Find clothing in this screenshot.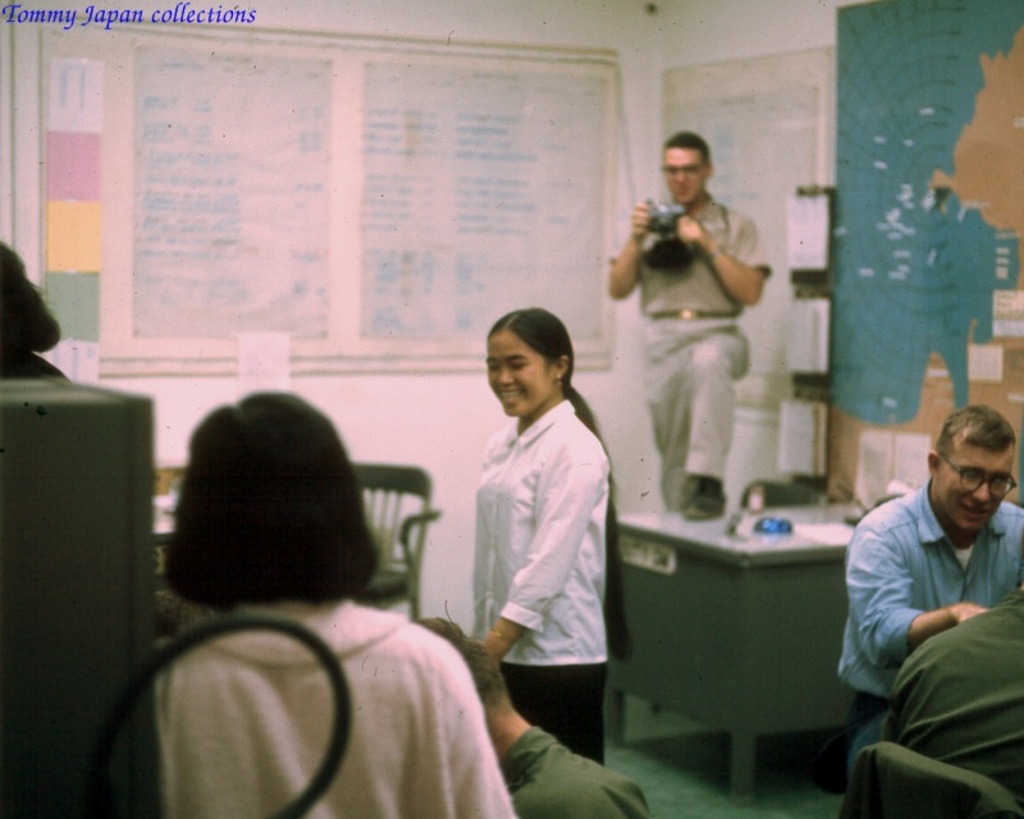
The bounding box for clothing is 456,360,625,736.
